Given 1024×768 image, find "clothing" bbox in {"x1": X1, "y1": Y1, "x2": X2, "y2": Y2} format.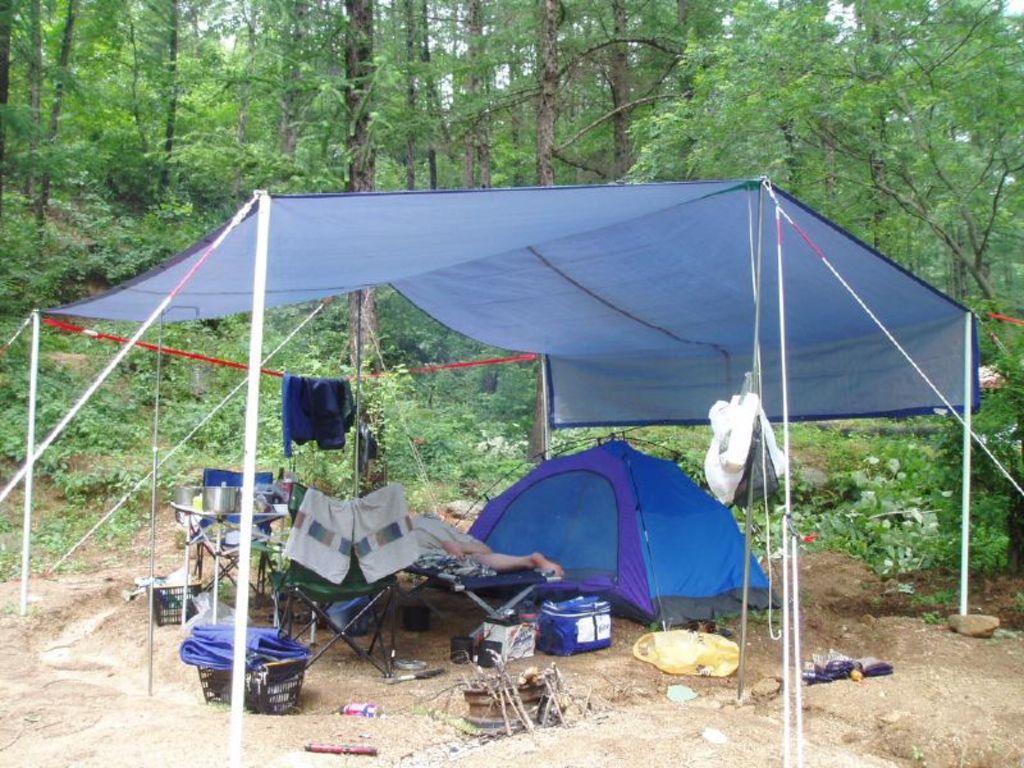
{"x1": 412, "y1": 516, "x2": 489, "y2": 556}.
